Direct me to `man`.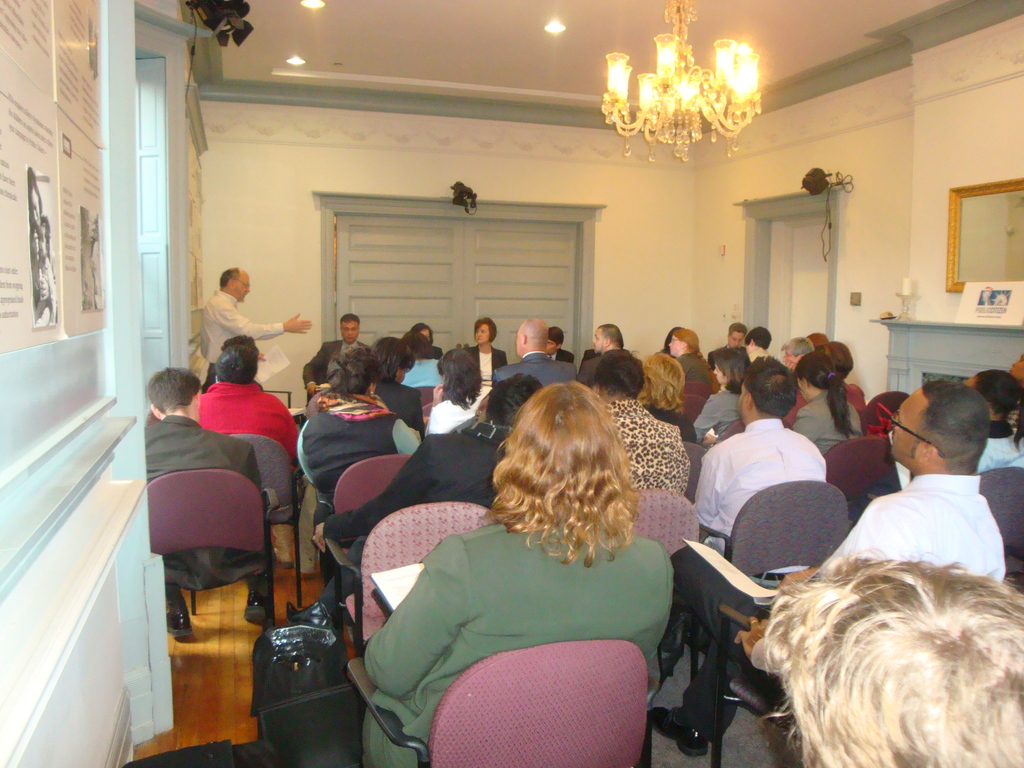
Direction: pyautogui.locateOnScreen(765, 405, 1023, 690).
